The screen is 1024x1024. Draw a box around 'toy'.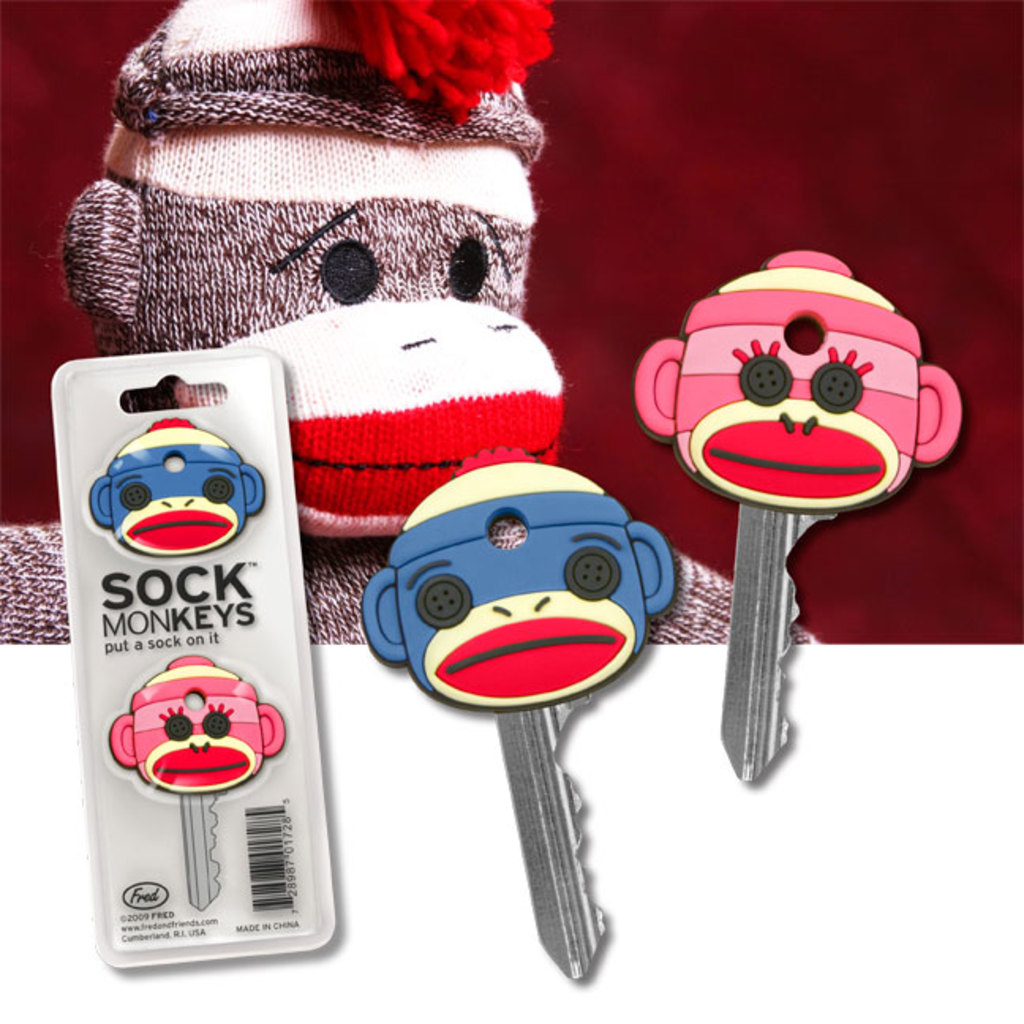
[631, 245, 964, 509].
